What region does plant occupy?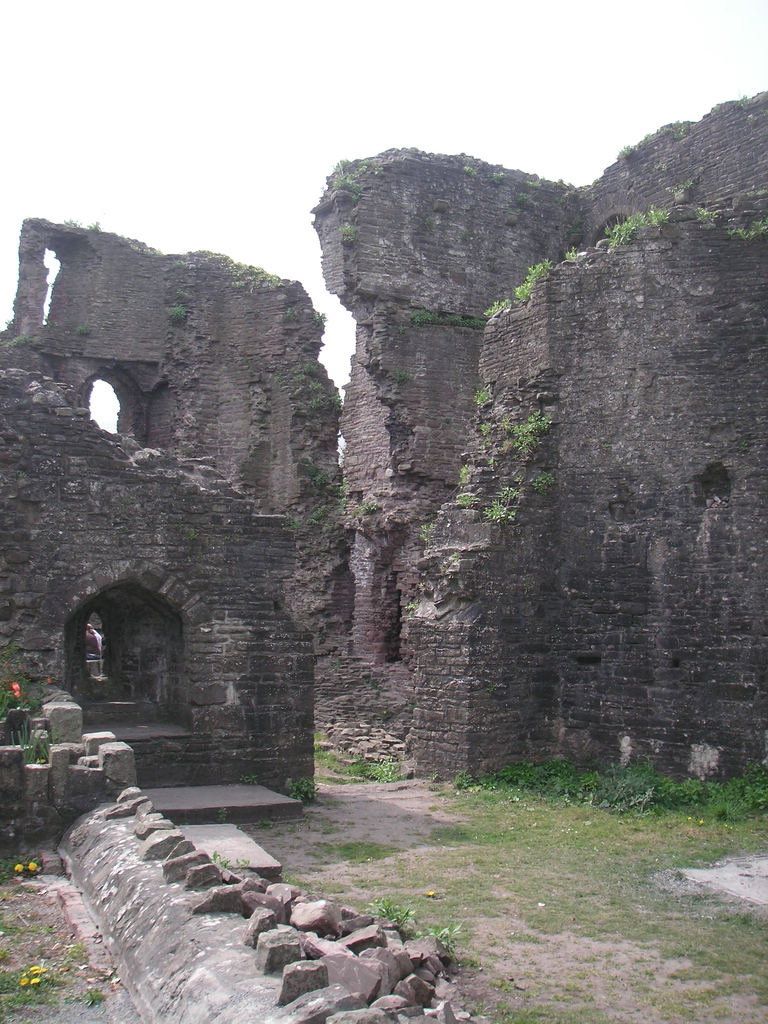
<box>515,257,553,303</box>.
